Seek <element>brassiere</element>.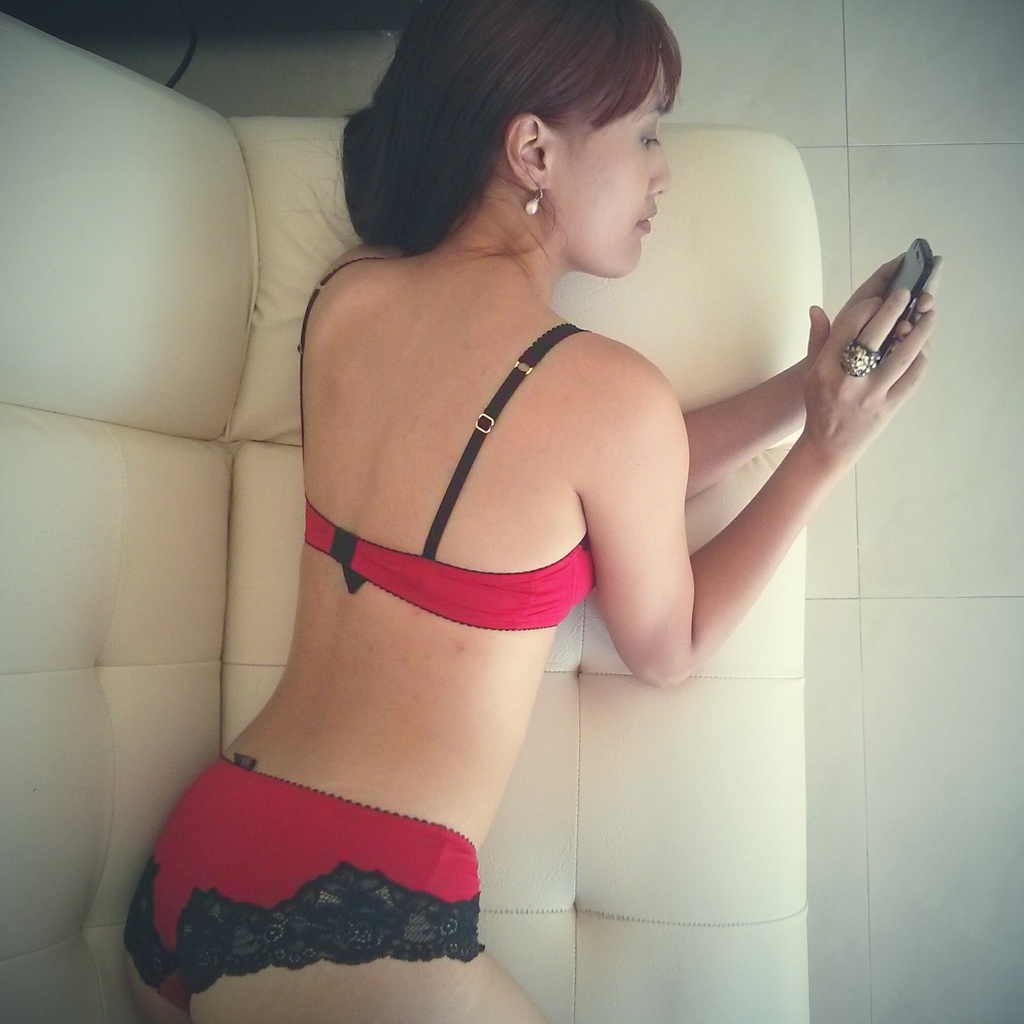
crop(290, 248, 598, 639).
